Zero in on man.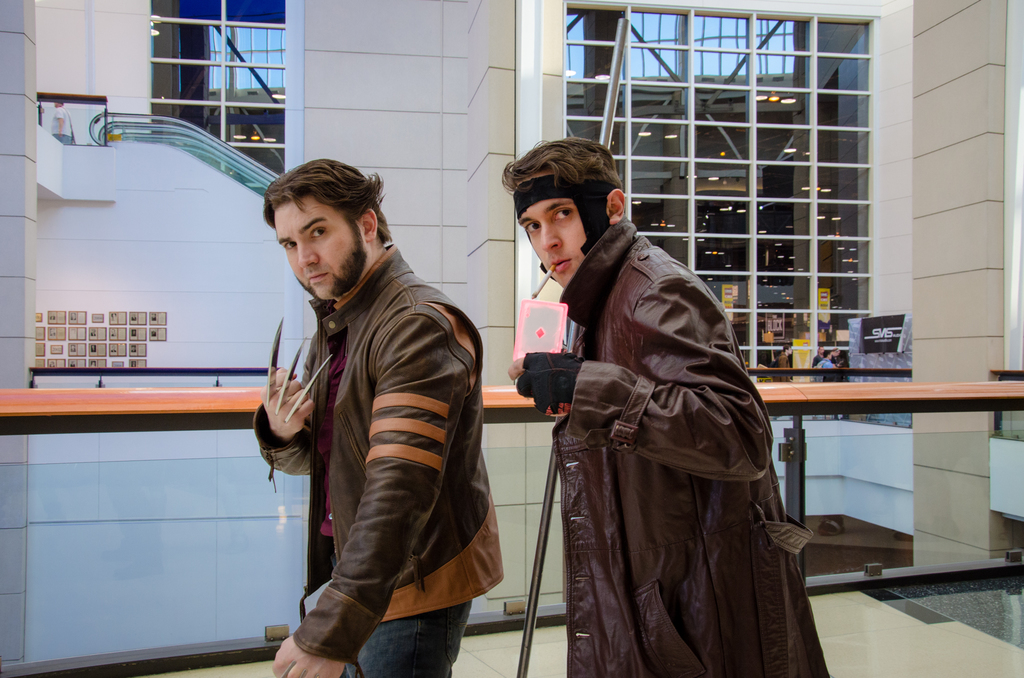
Zeroed in: region(767, 345, 794, 384).
